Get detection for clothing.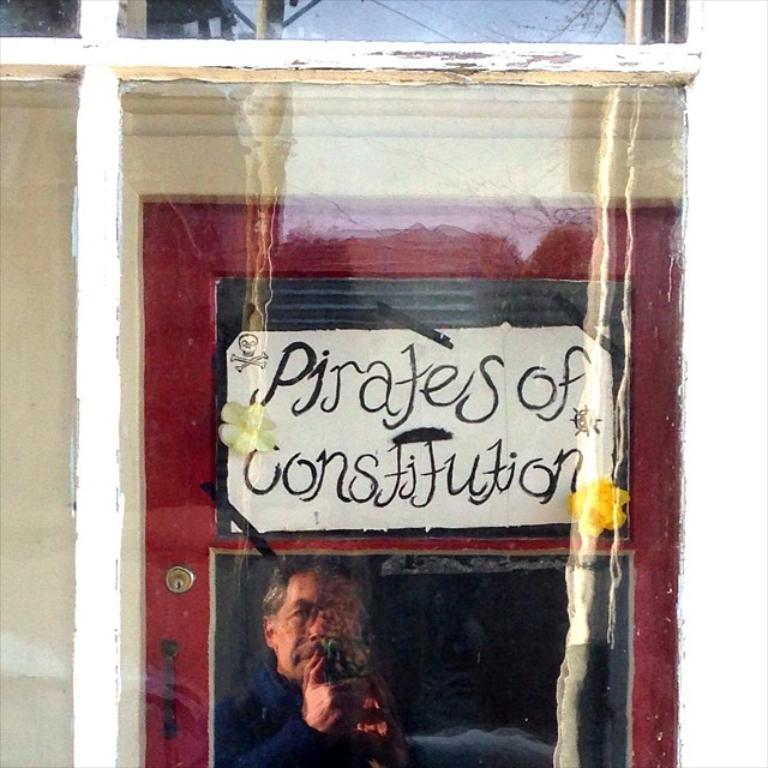
Detection: select_region(215, 660, 419, 767).
